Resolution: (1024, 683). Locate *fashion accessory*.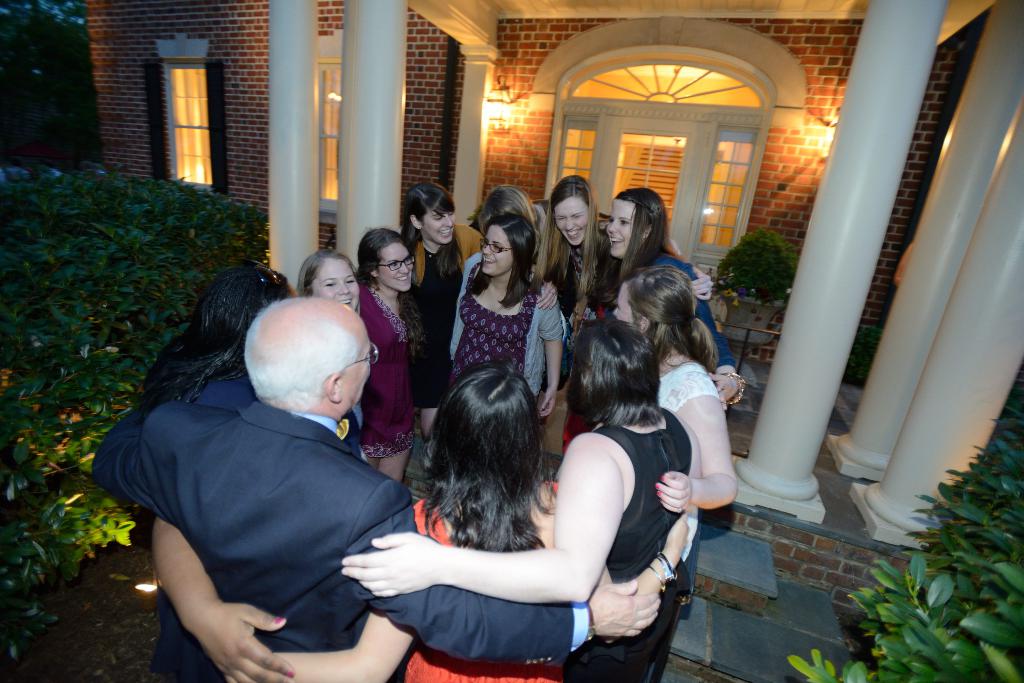
<box>286,671,294,676</box>.
